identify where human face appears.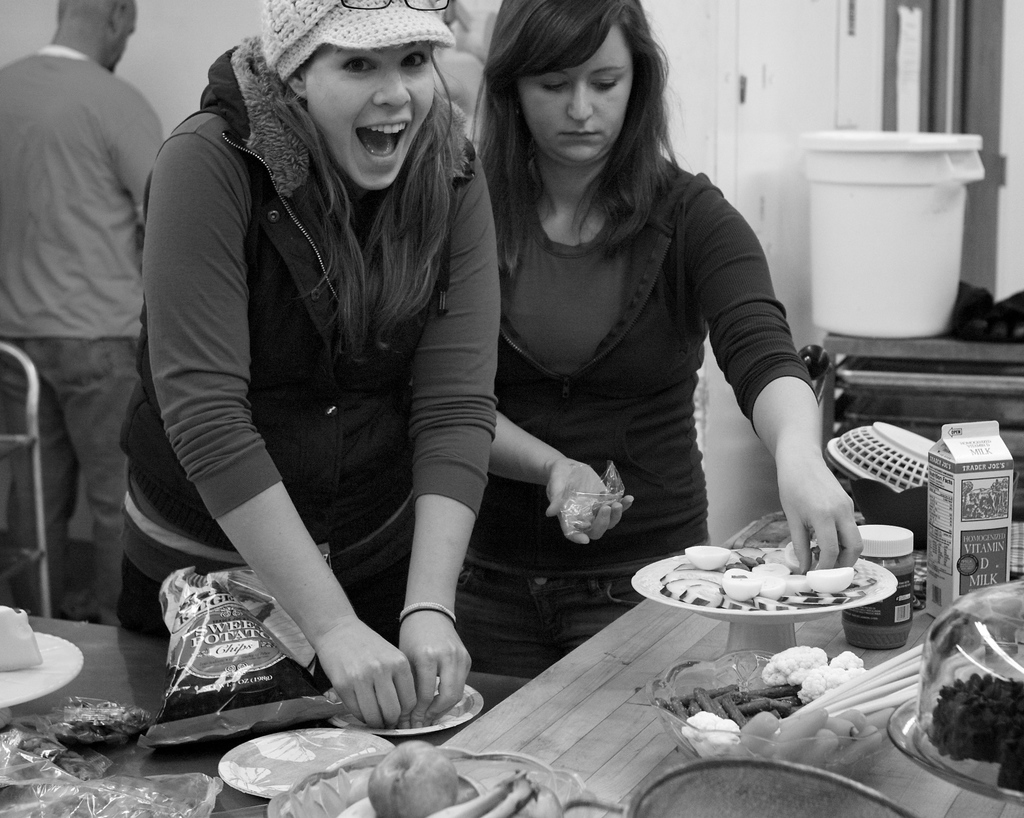
Appears at select_region(301, 51, 445, 191).
